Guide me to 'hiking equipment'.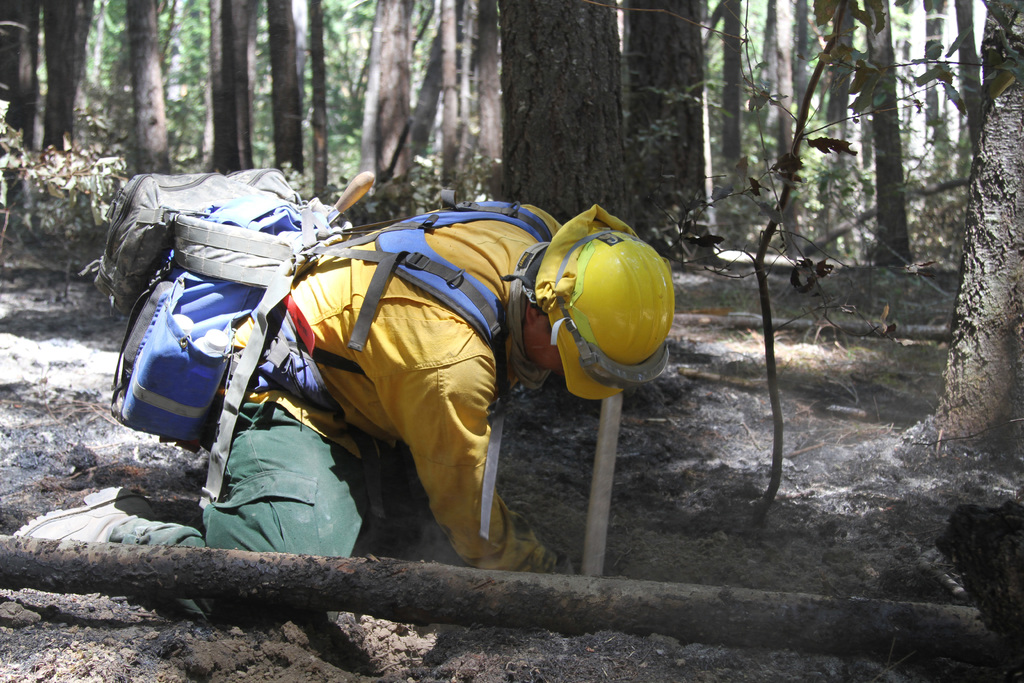
Guidance: 75/165/554/538.
